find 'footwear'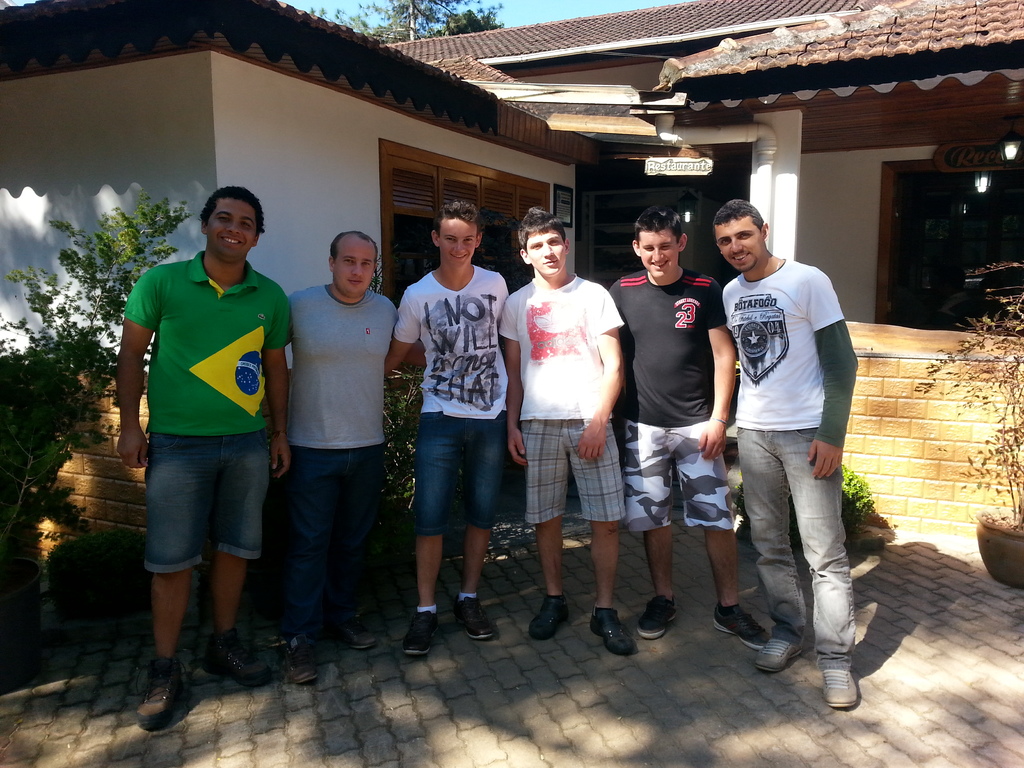
crop(198, 627, 277, 689)
